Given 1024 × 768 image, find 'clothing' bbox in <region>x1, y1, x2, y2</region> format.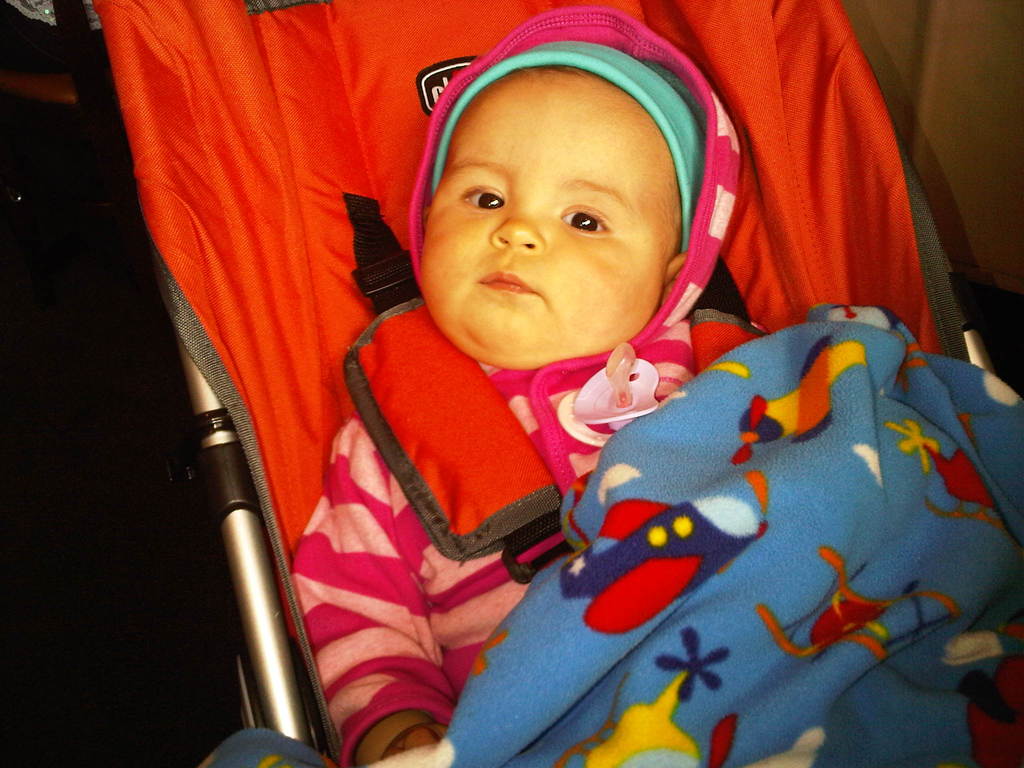
<region>291, 310, 771, 767</region>.
